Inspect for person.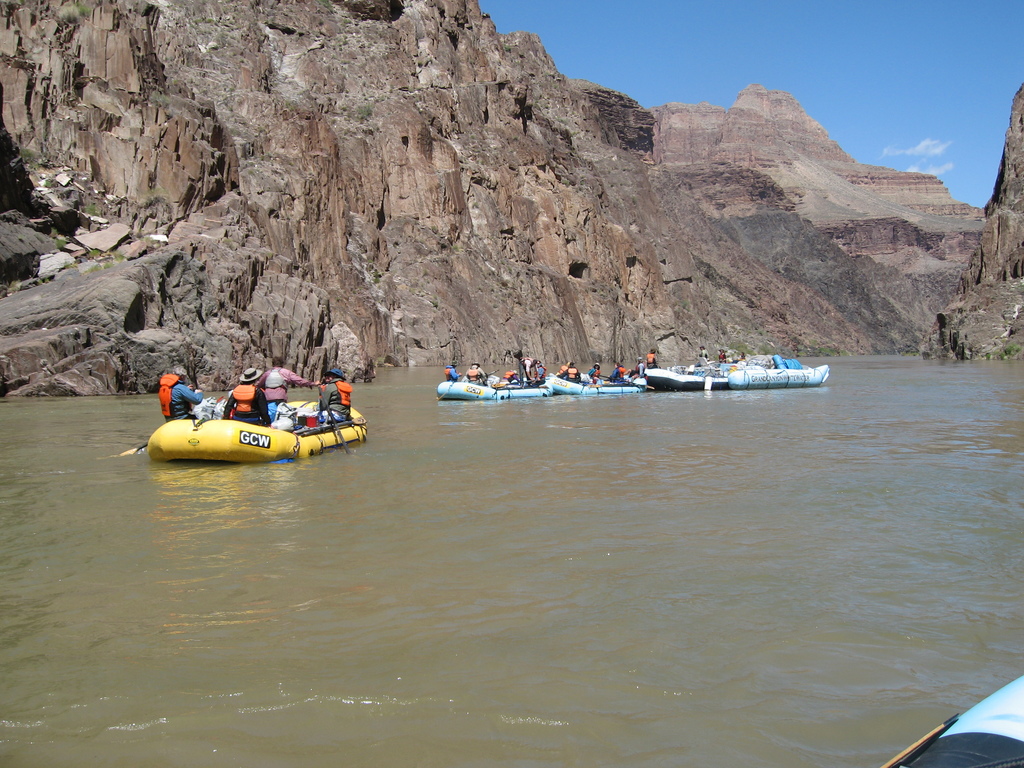
Inspection: [left=697, top=346, right=708, bottom=361].
